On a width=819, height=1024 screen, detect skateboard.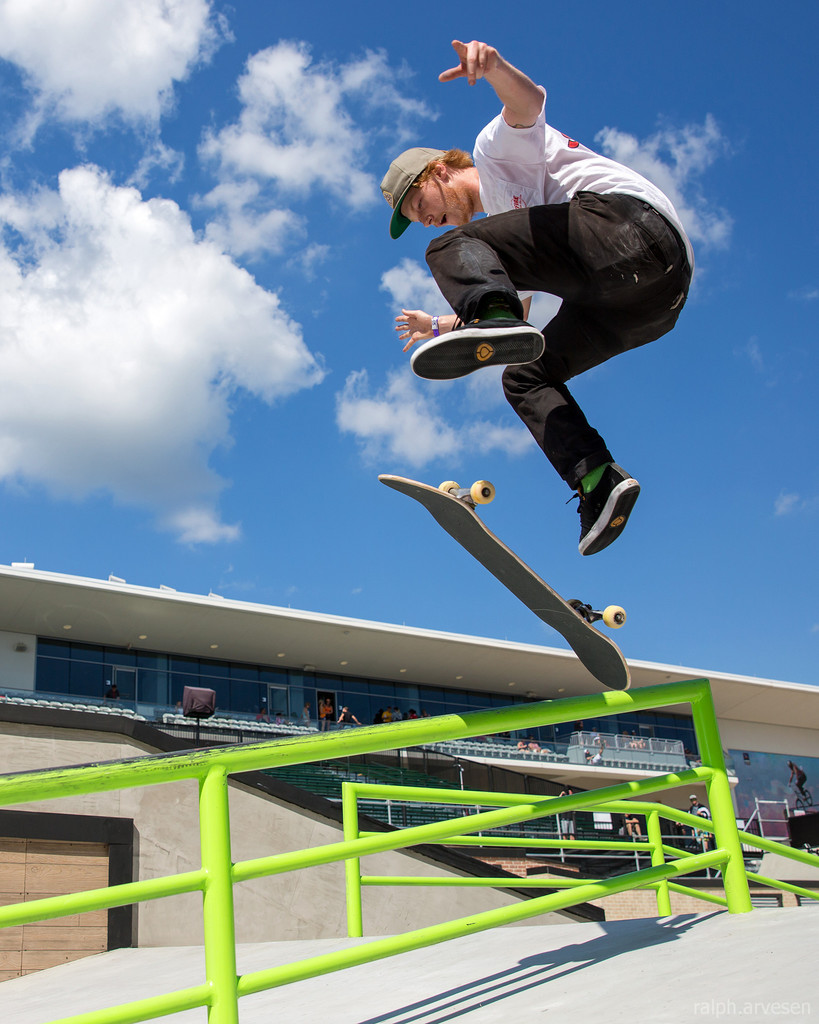
[380, 475, 631, 691].
